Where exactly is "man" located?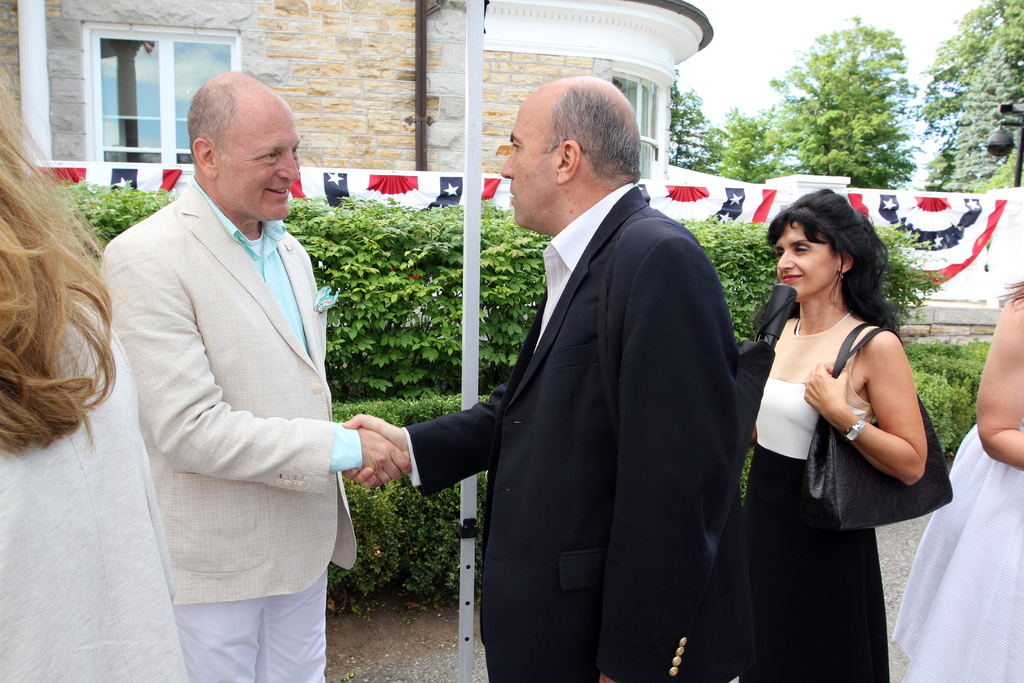
Its bounding box is region(340, 74, 738, 682).
